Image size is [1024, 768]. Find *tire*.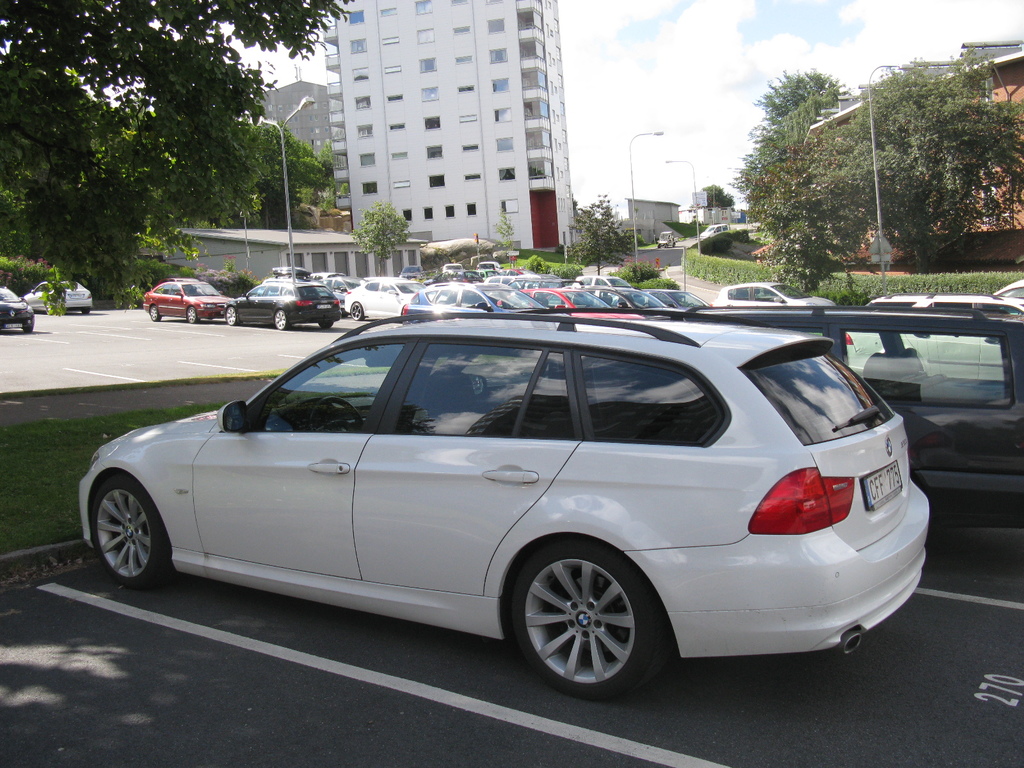
locate(88, 474, 165, 584).
